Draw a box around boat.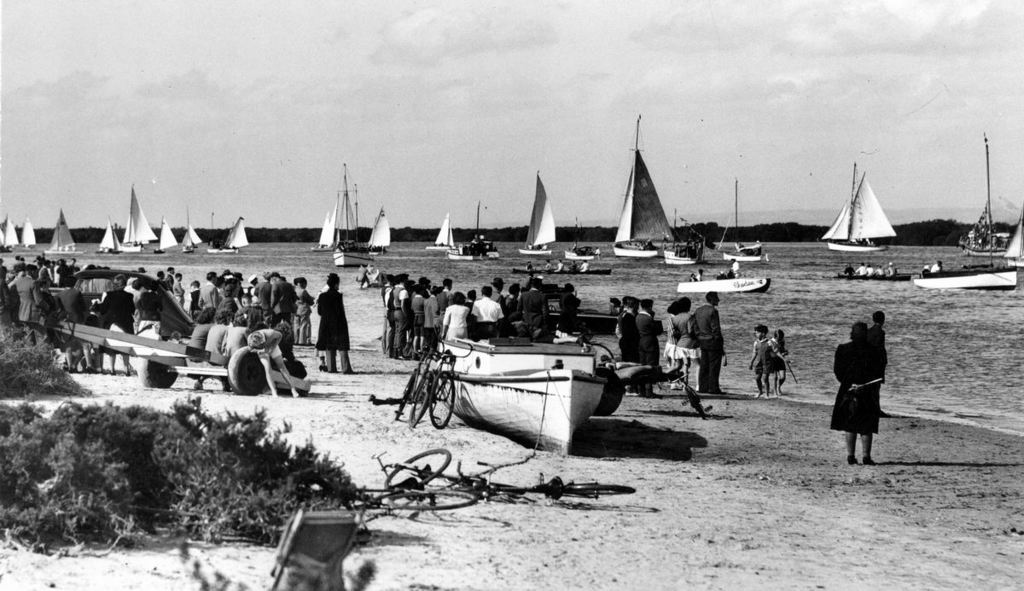
box=[443, 201, 499, 260].
